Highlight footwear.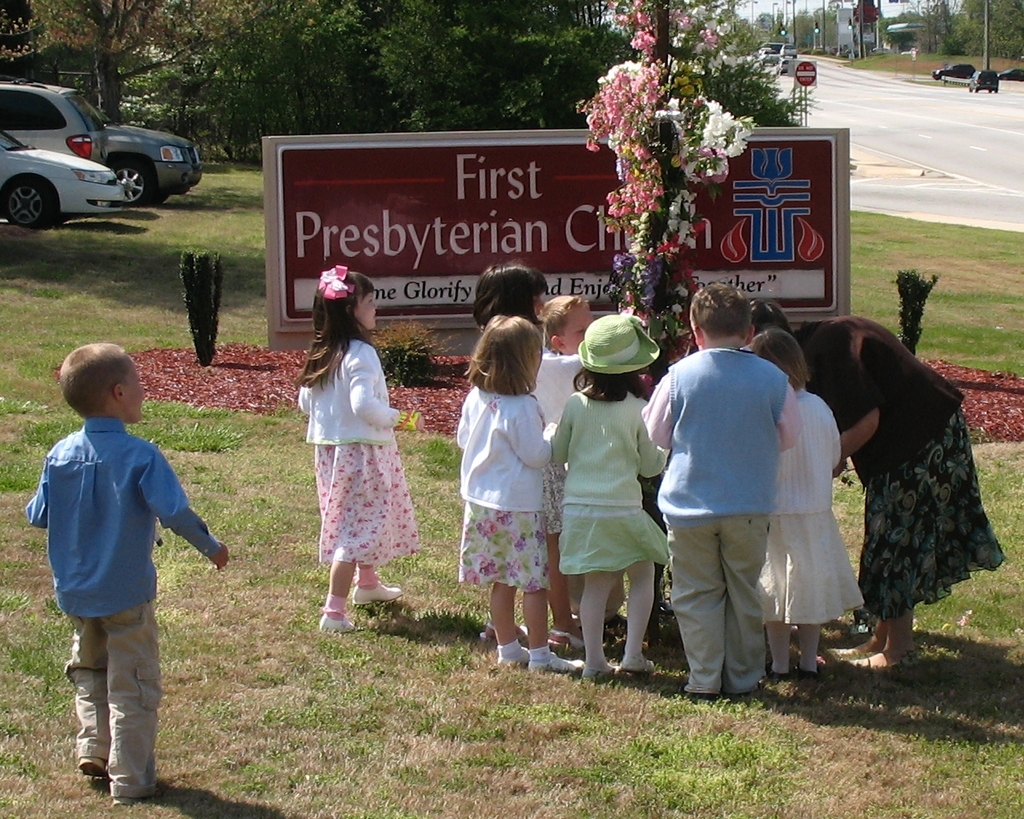
Highlighted region: bbox(496, 647, 534, 665).
